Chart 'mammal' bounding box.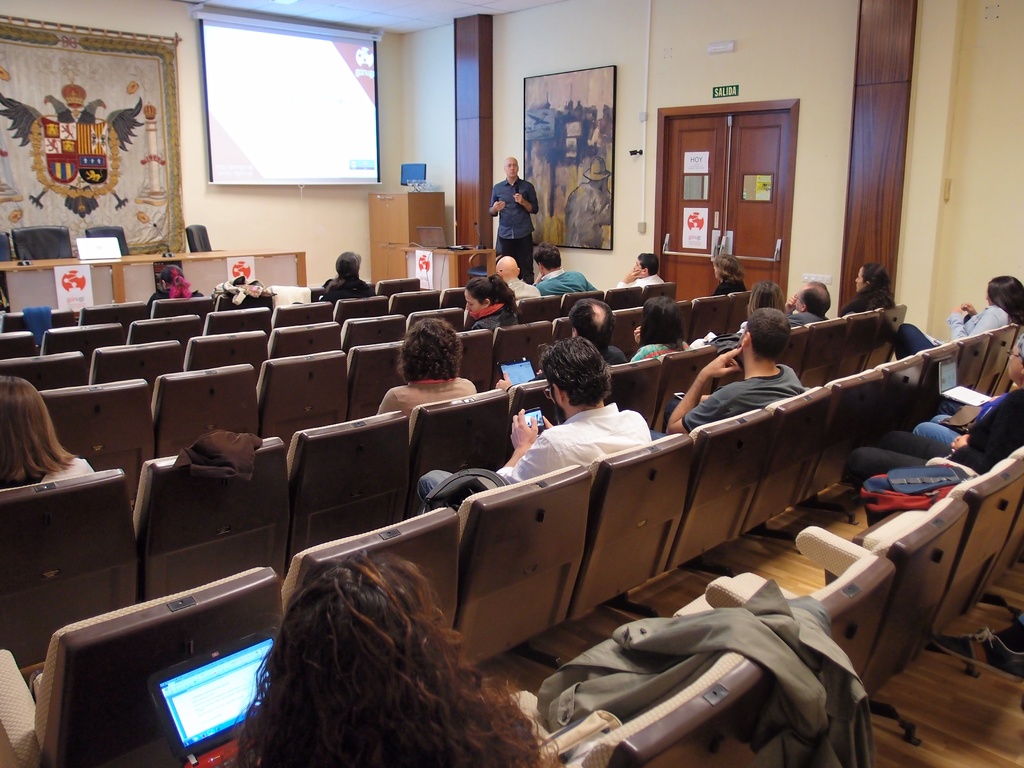
Charted: x1=229 y1=550 x2=559 y2=767.
